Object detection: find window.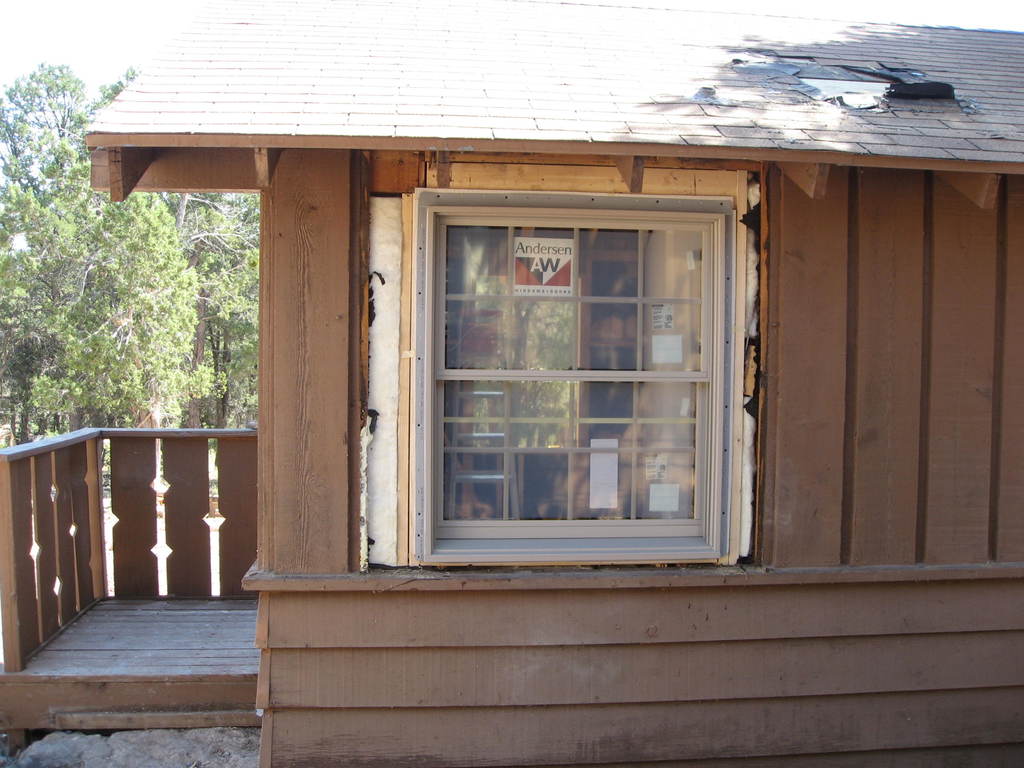
crop(378, 159, 767, 570).
